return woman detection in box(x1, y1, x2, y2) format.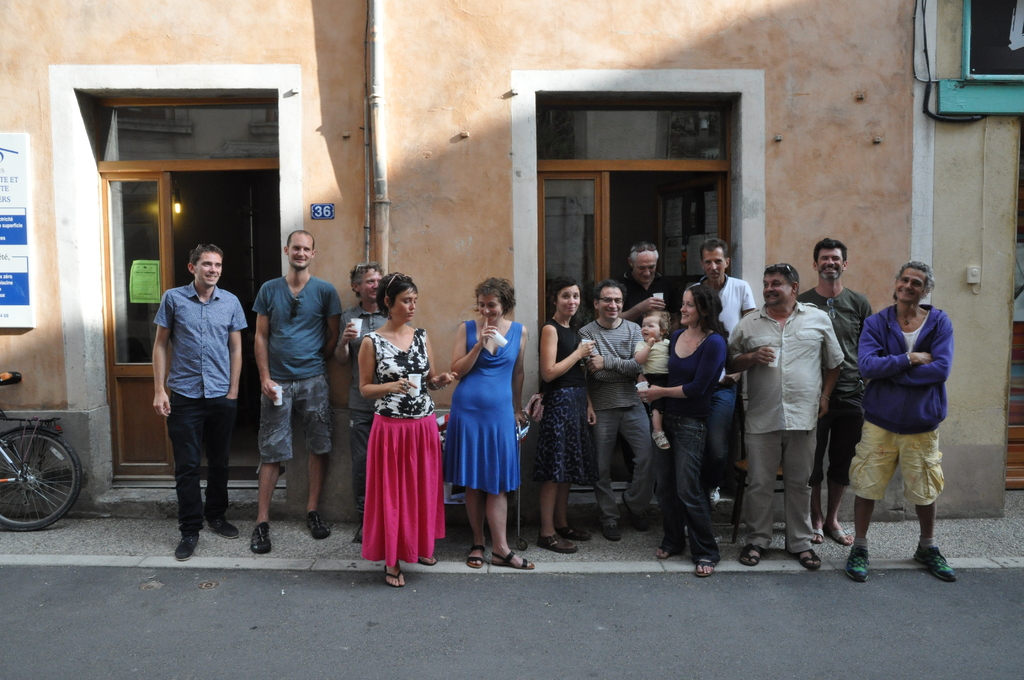
box(439, 275, 532, 573).
